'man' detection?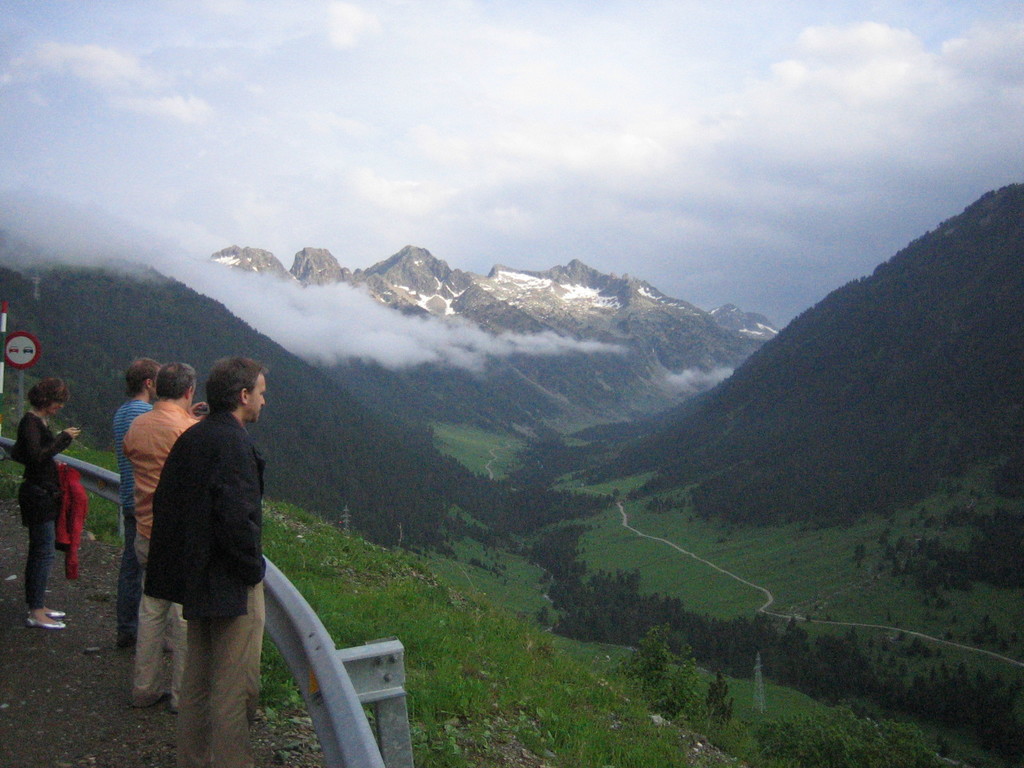
region(123, 363, 216, 705)
